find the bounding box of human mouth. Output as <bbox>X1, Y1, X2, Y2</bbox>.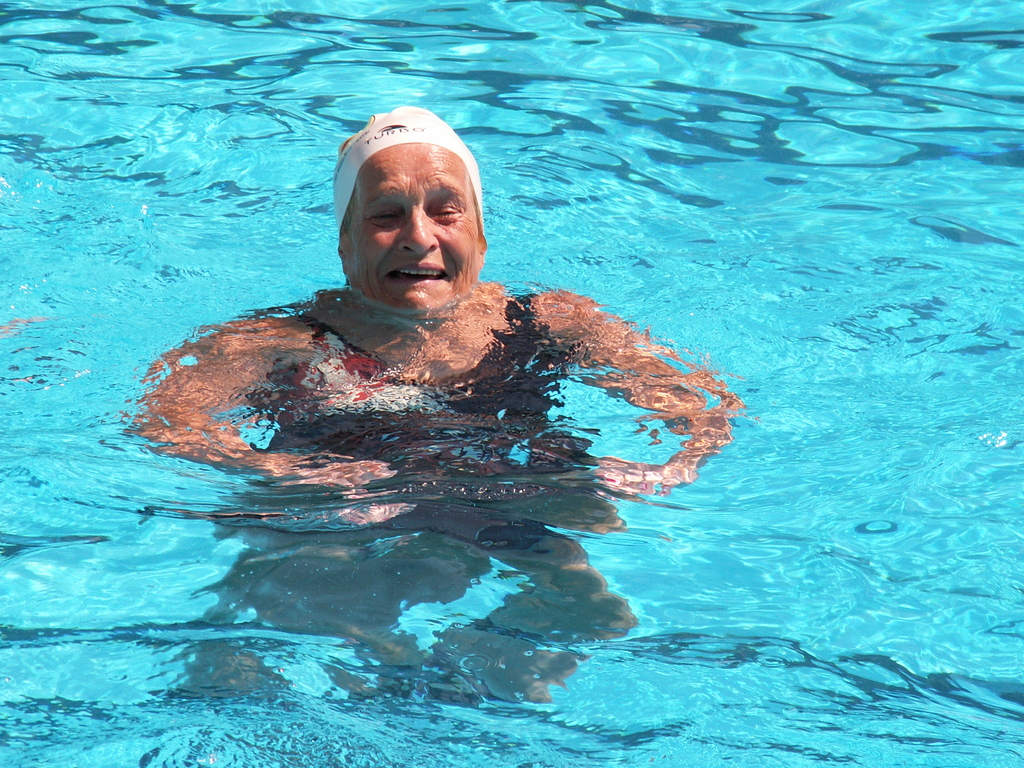
<bbox>385, 258, 451, 287</bbox>.
